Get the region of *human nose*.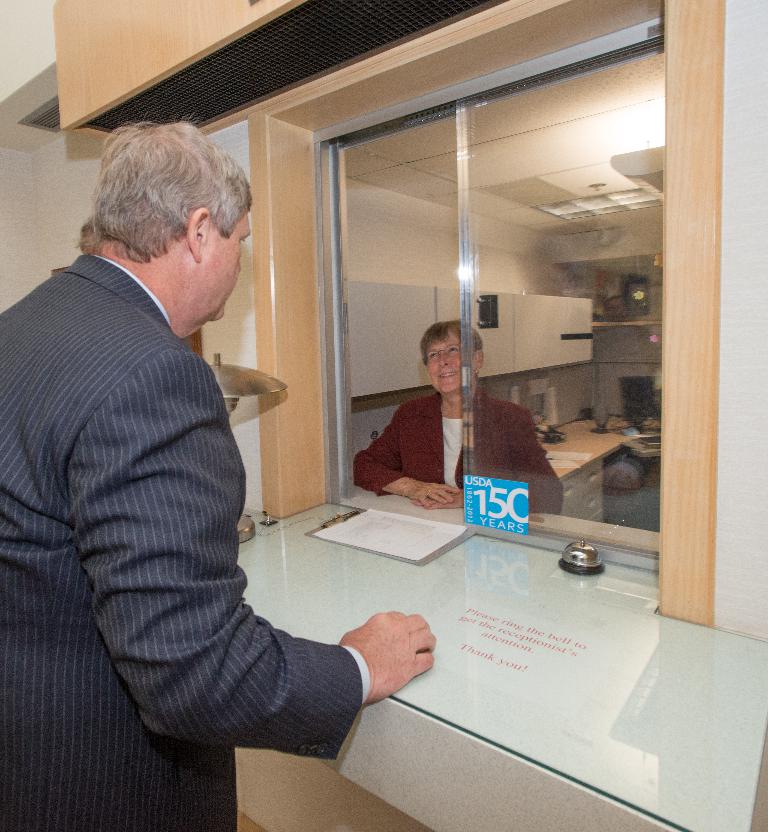
box=[437, 352, 451, 369].
